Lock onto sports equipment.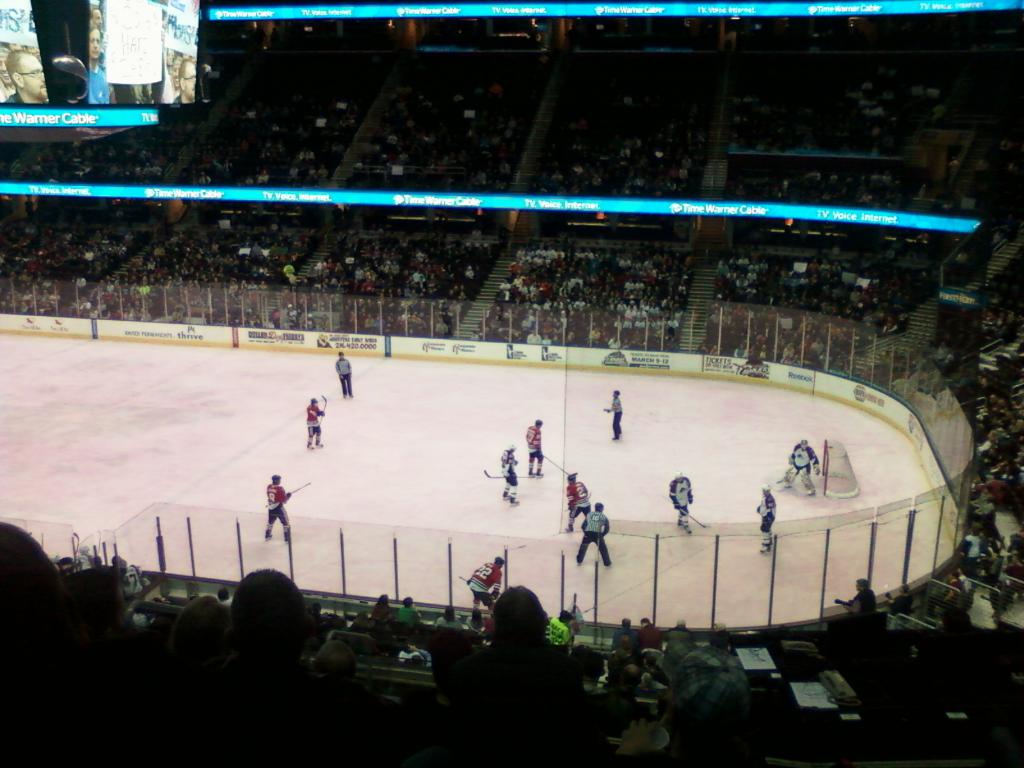
Locked: <bbox>286, 481, 308, 500</bbox>.
